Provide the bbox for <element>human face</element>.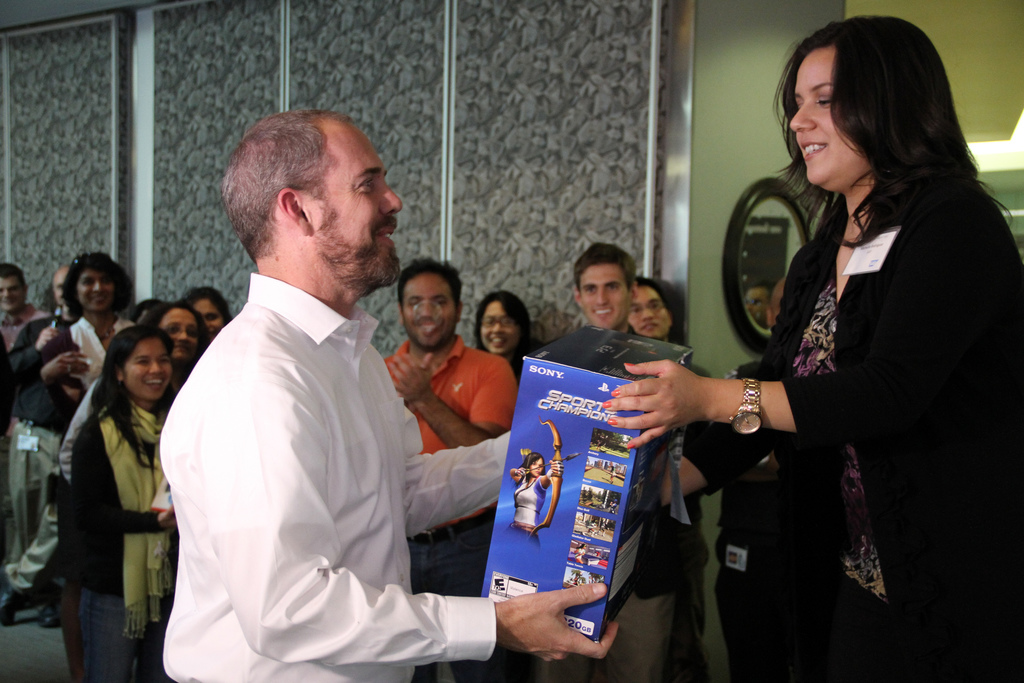
Rect(163, 304, 204, 361).
